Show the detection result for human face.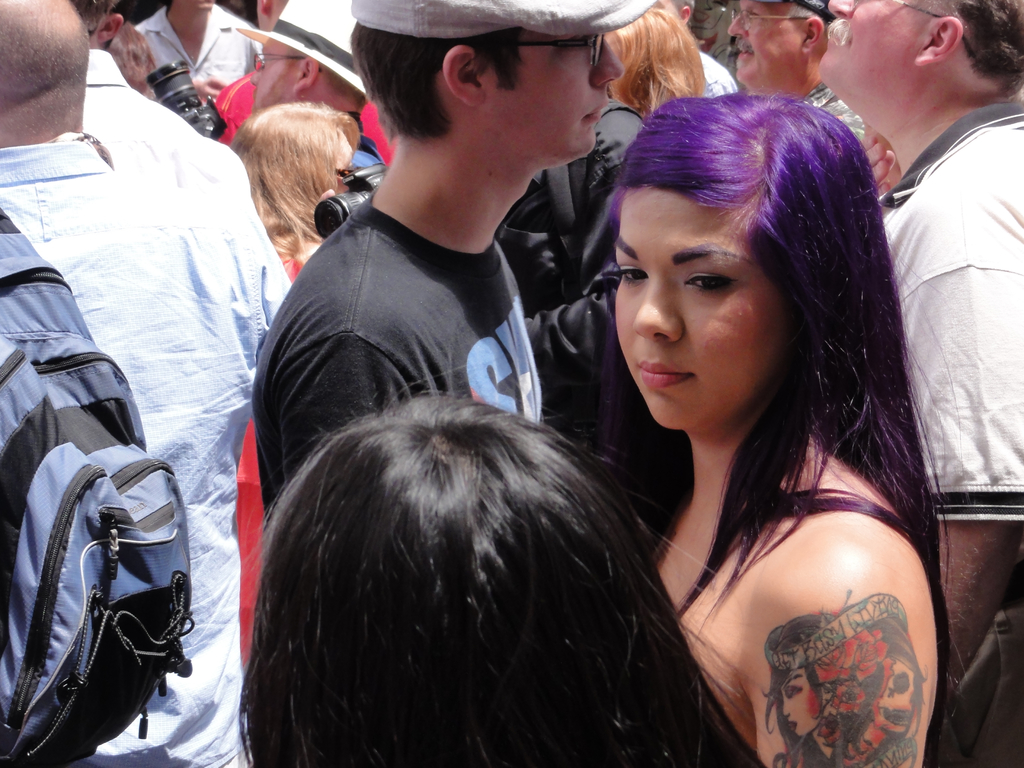
x1=611, y1=186, x2=794, y2=436.
